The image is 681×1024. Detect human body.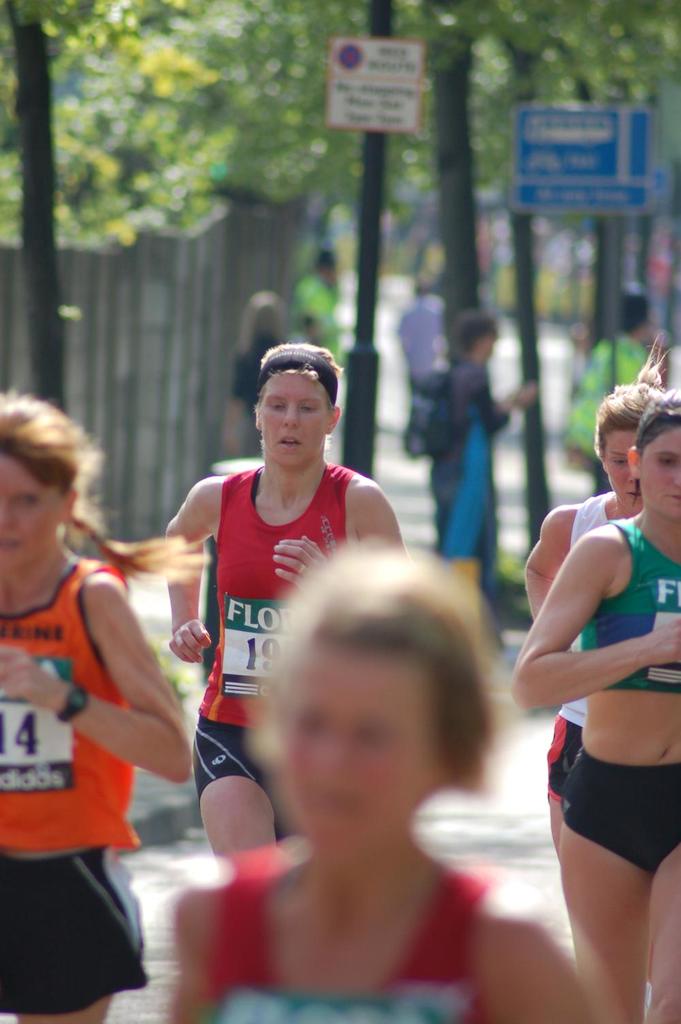
Detection: 287 249 348 379.
